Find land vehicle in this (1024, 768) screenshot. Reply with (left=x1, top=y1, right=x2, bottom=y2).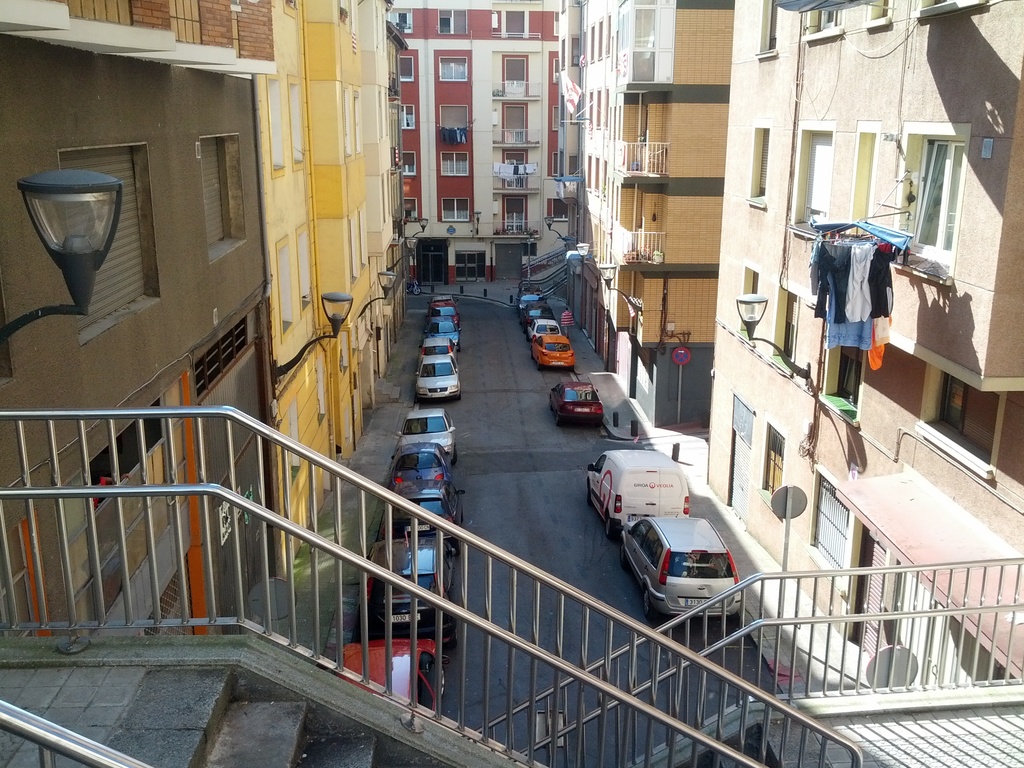
(left=527, top=316, right=563, bottom=336).
